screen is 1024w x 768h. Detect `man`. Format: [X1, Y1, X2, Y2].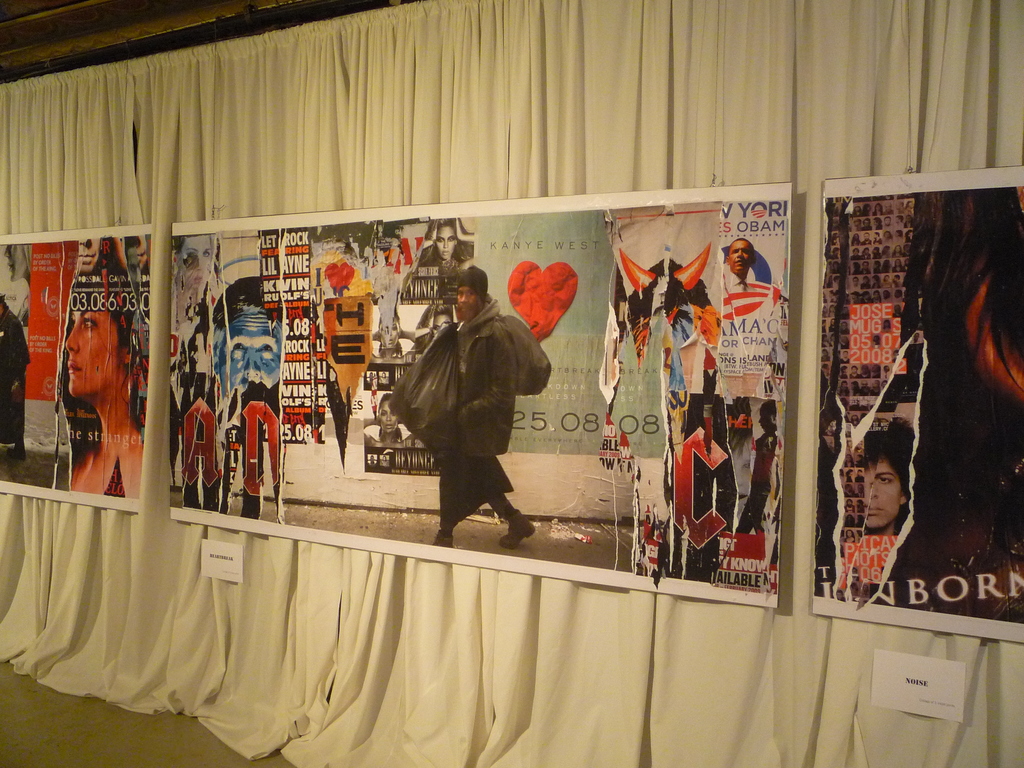
[726, 236, 760, 292].
